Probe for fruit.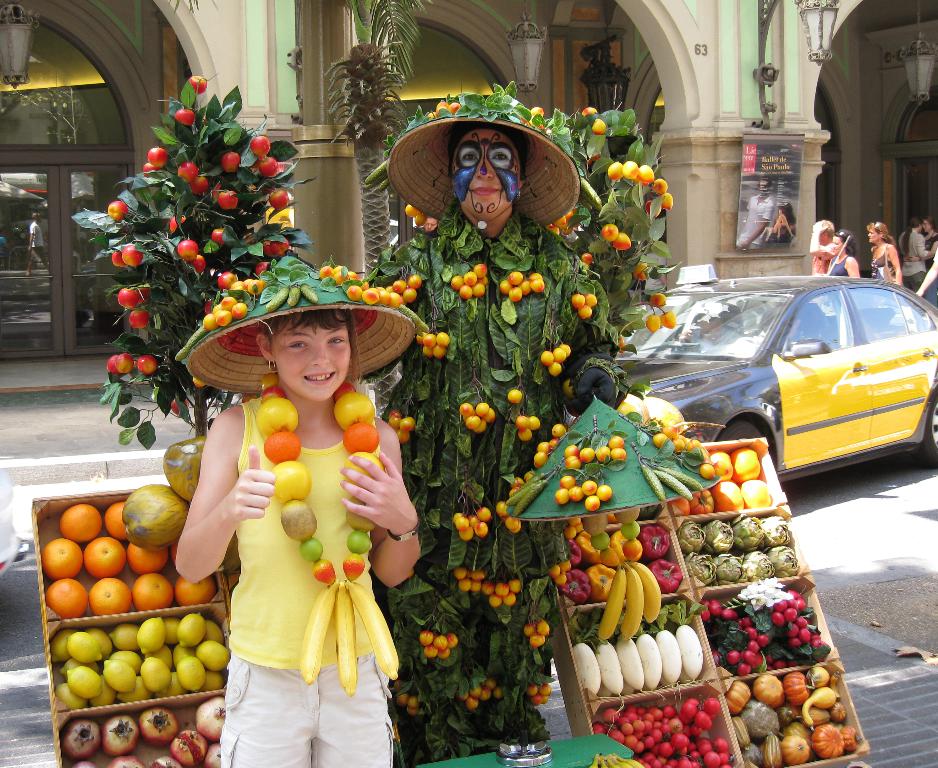
Probe result: <bbox>258, 156, 285, 178</bbox>.
